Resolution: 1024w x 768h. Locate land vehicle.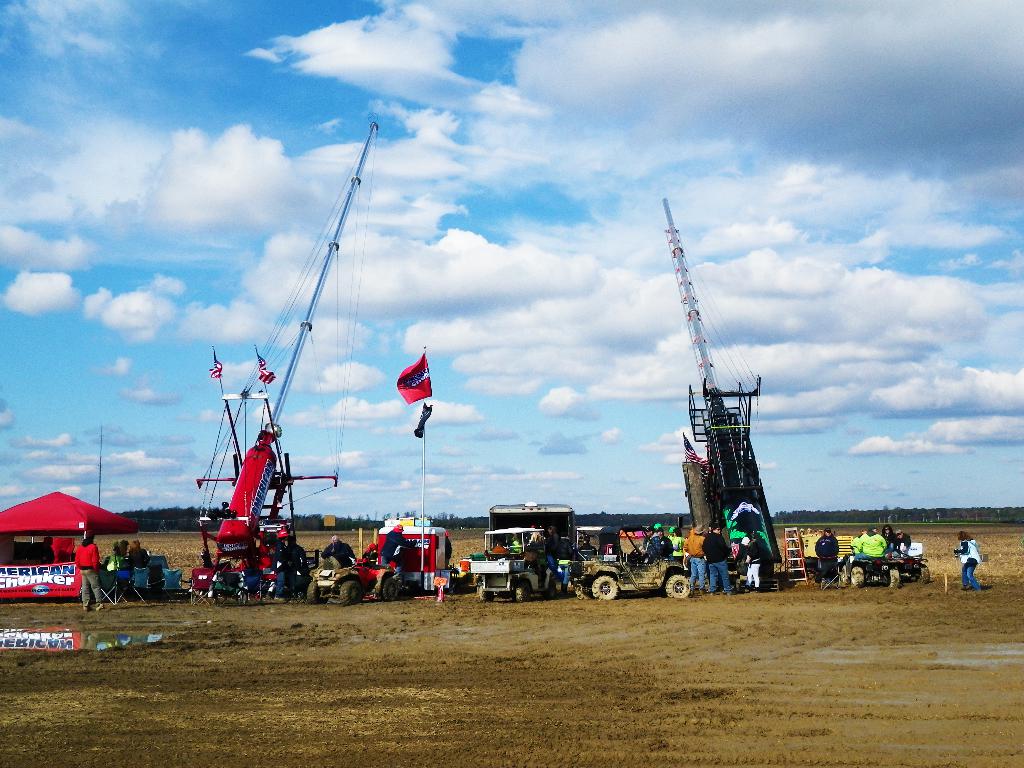
<bbox>572, 522, 620, 566</bbox>.
